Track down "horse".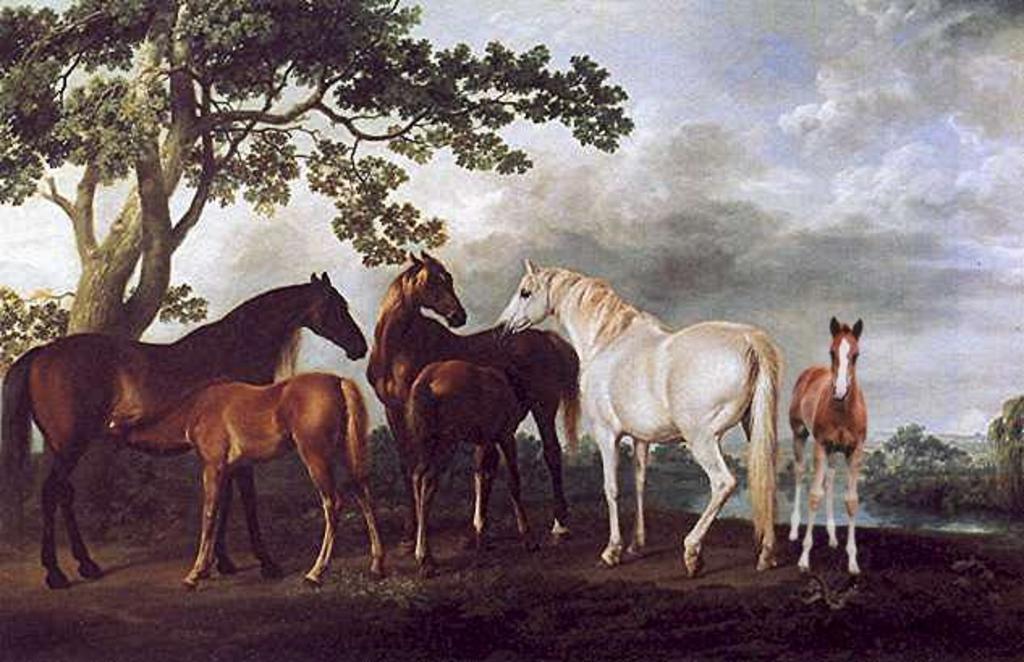
Tracked to locate(361, 246, 584, 549).
